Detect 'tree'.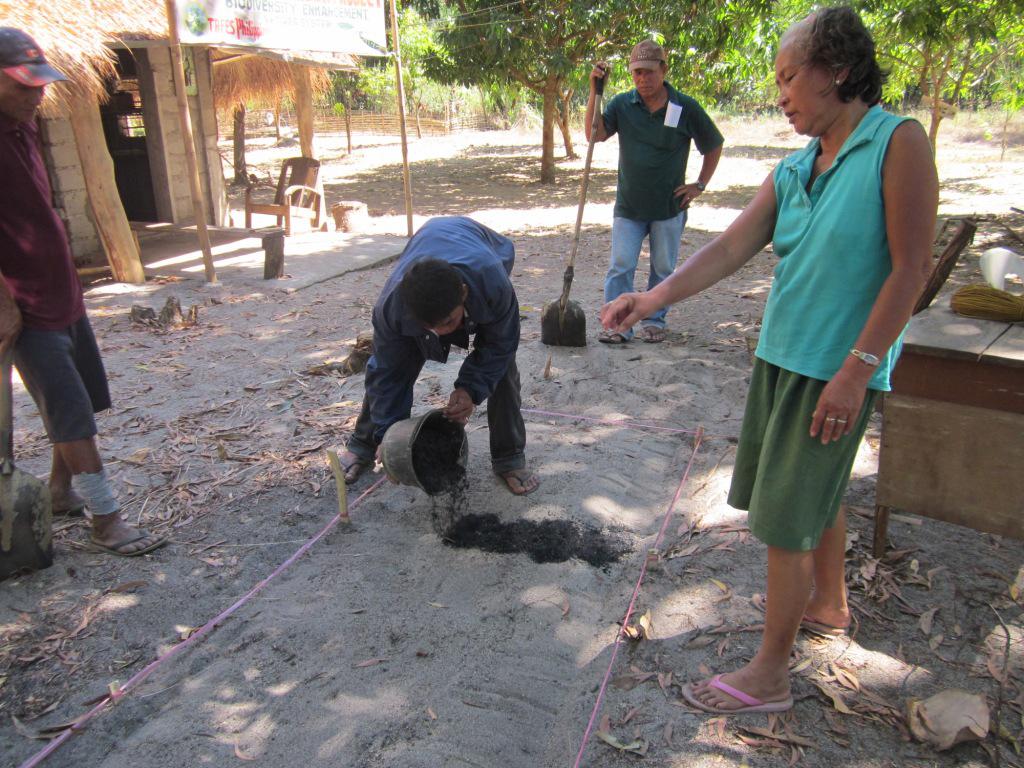
Detected at (x1=313, y1=0, x2=438, y2=115).
